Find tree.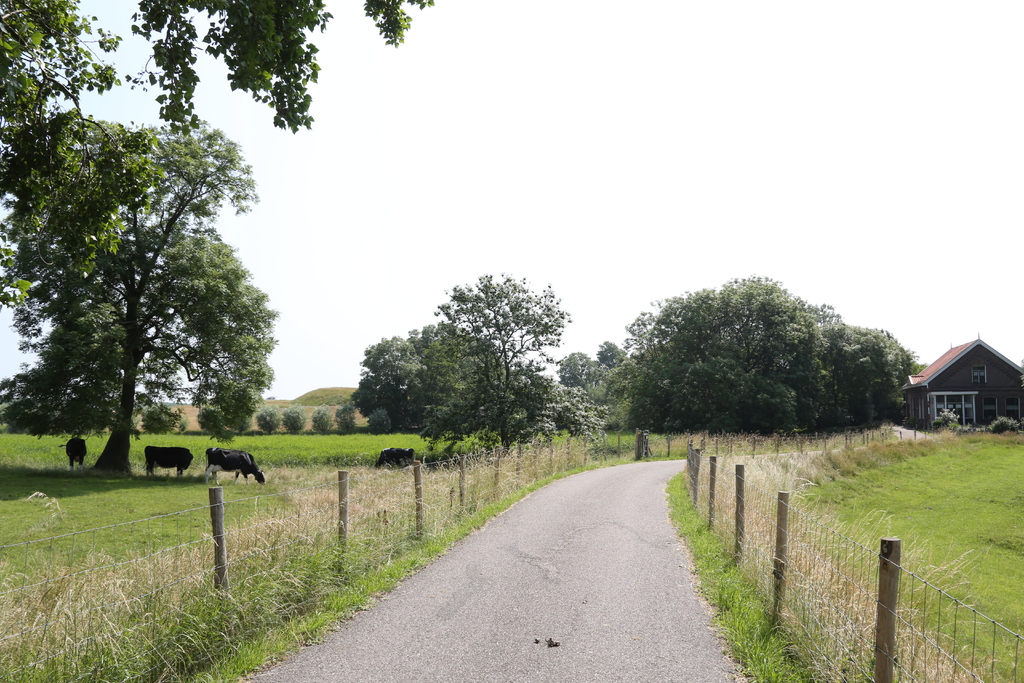
350, 321, 556, 451.
